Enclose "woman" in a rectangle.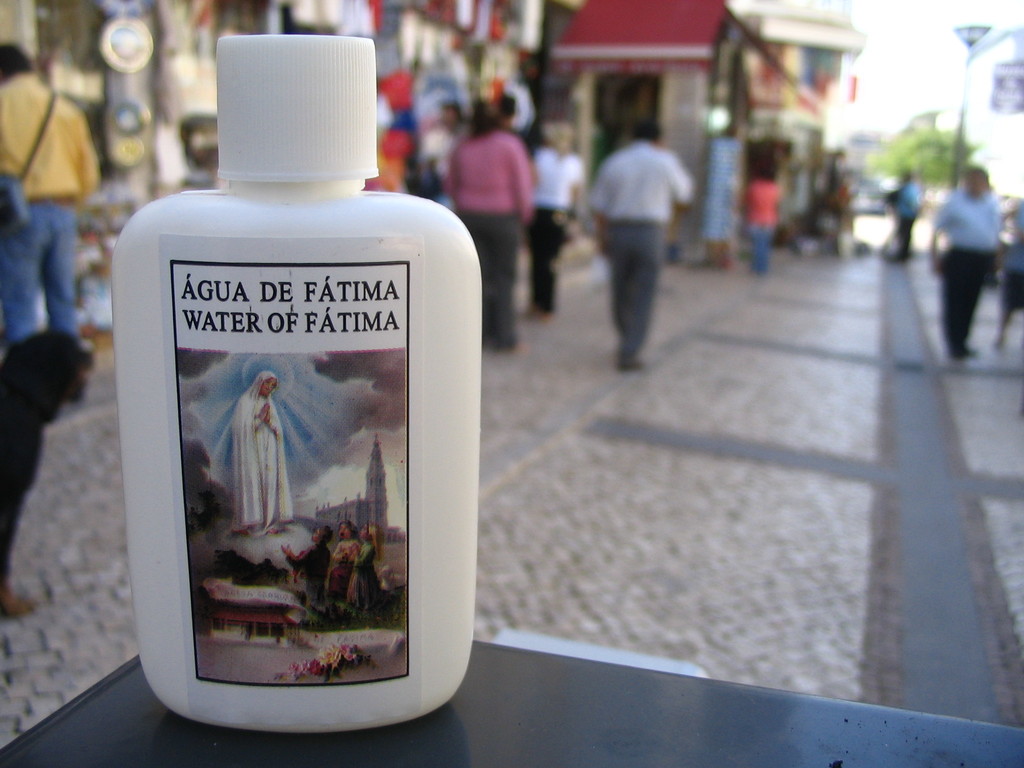
x1=916, y1=154, x2=1017, y2=361.
